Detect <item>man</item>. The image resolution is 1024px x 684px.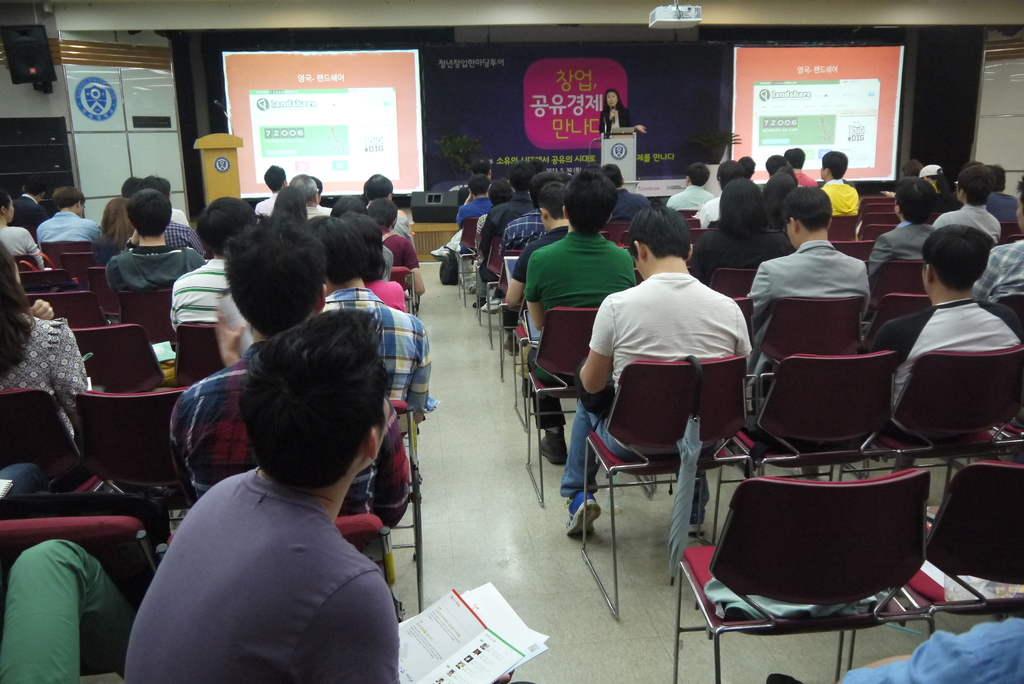
(x1=115, y1=299, x2=422, y2=683).
